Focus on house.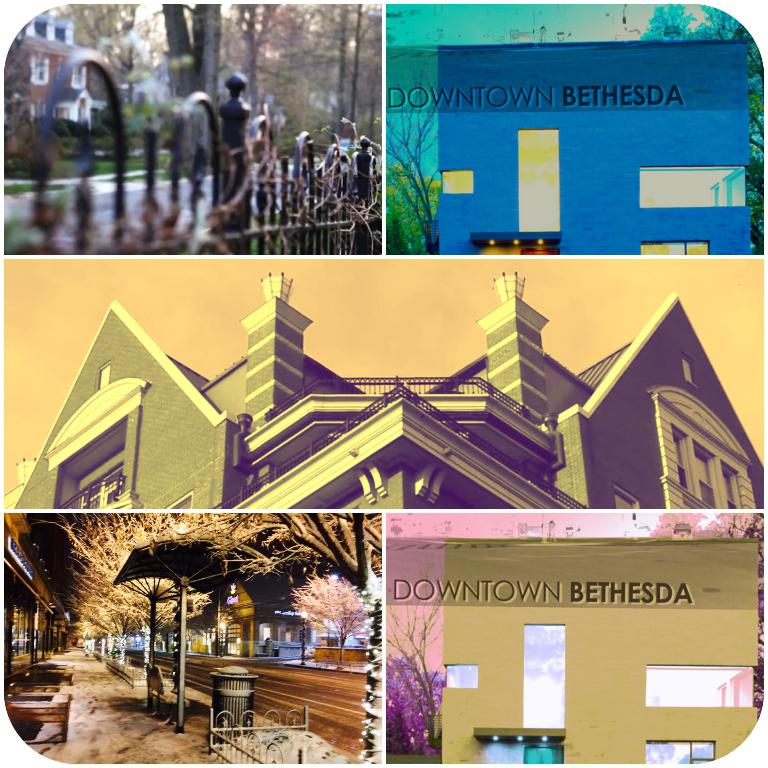
Focused at left=2, top=268, right=765, bottom=507.
